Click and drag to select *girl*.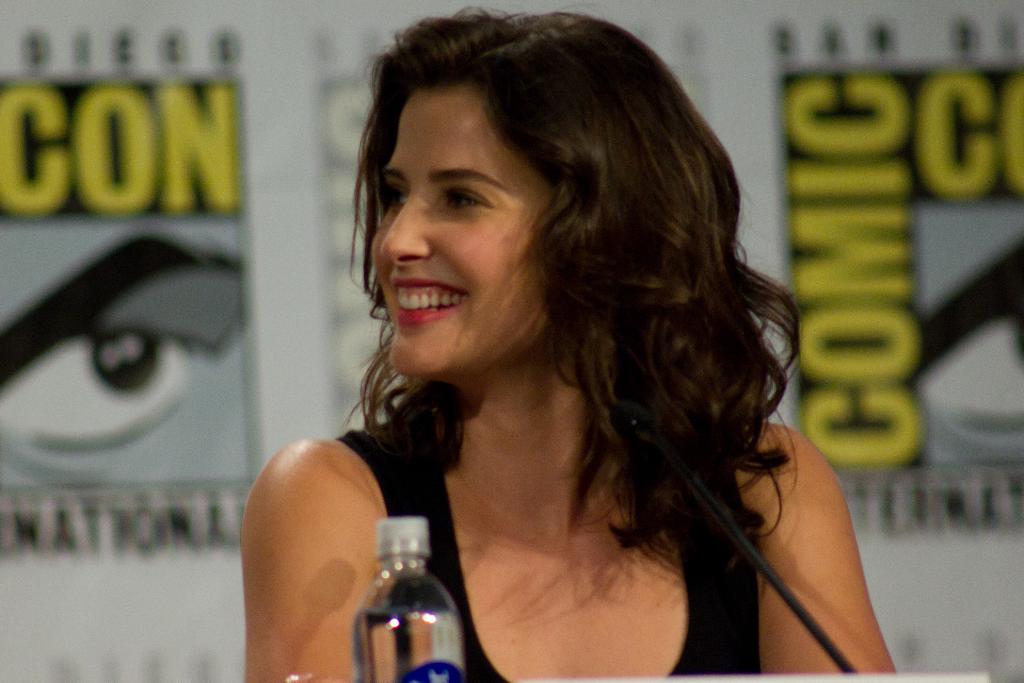
Selection: <bbox>237, 0, 893, 682</bbox>.
